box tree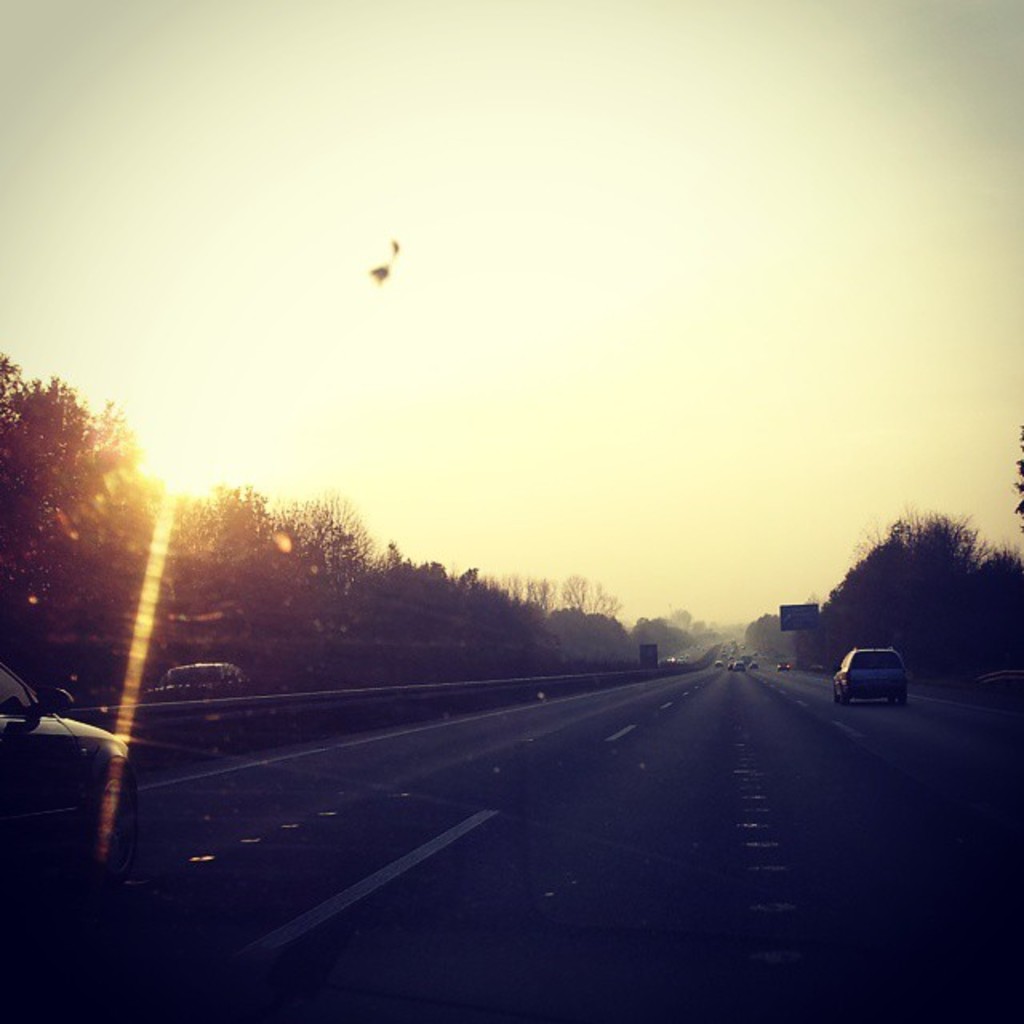
Rect(270, 491, 379, 638)
